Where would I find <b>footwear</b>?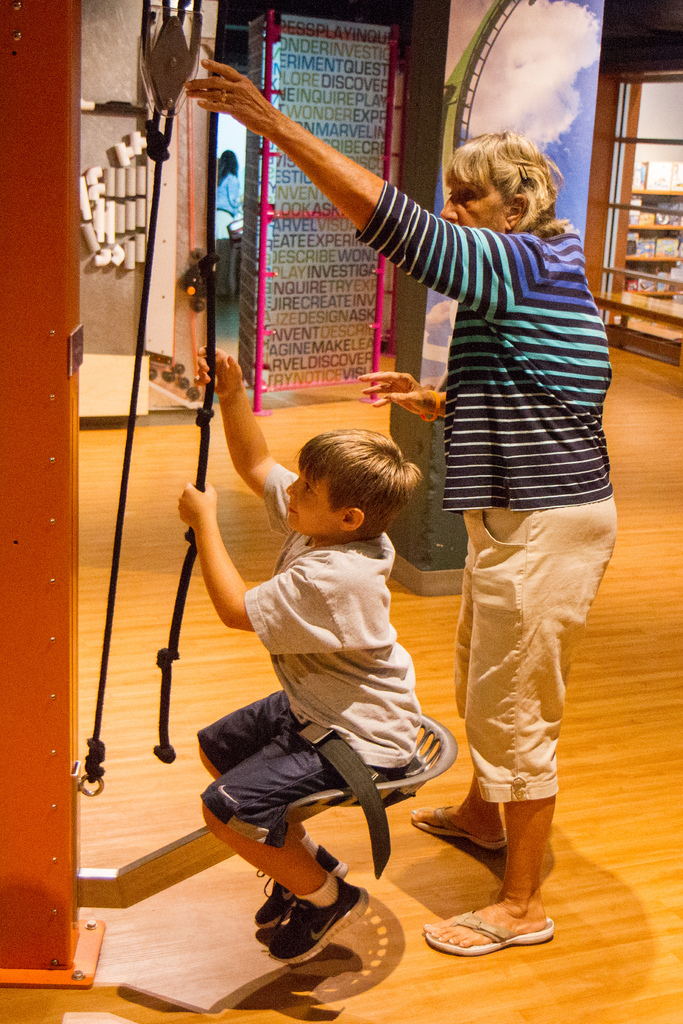
At {"left": 269, "top": 872, "right": 376, "bottom": 958}.
